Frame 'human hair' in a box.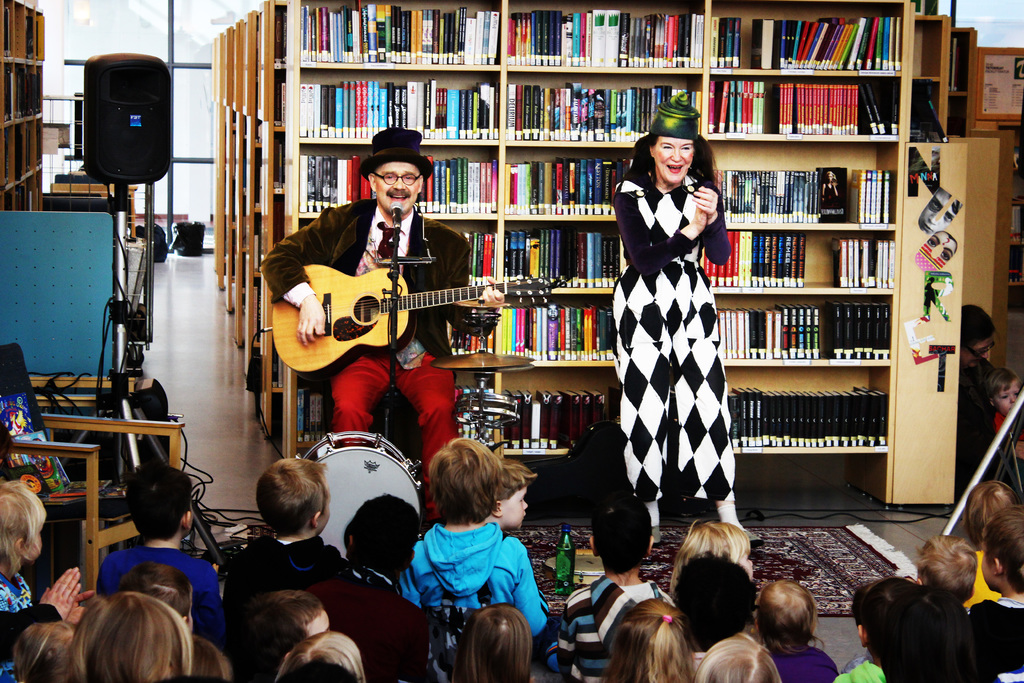
{"left": 985, "top": 367, "right": 1021, "bottom": 401}.
